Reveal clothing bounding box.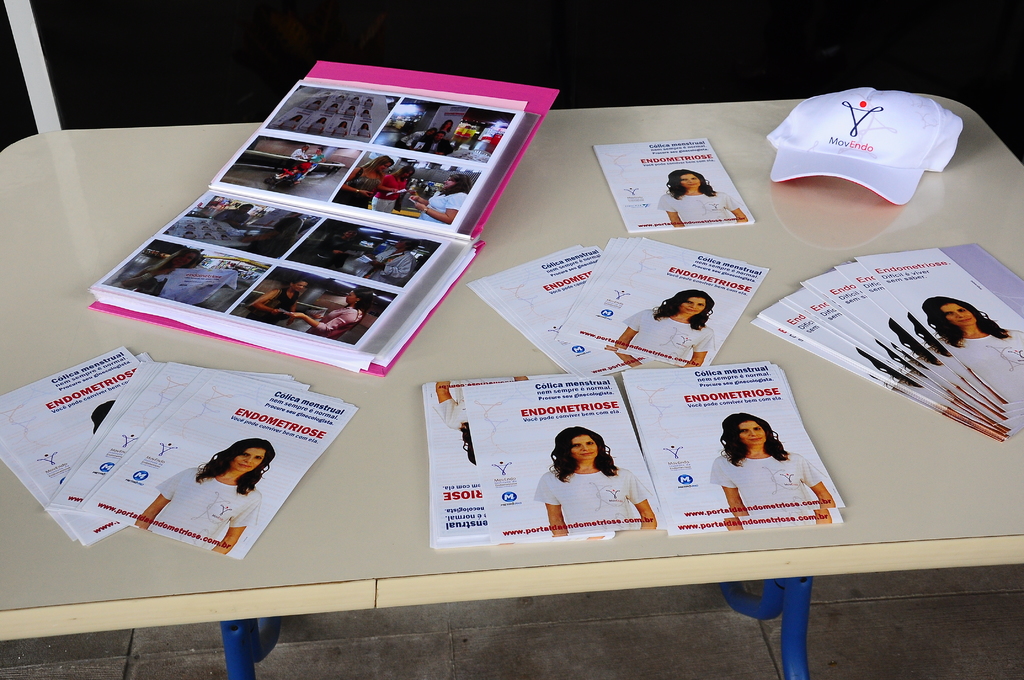
Revealed: 623, 307, 716, 366.
